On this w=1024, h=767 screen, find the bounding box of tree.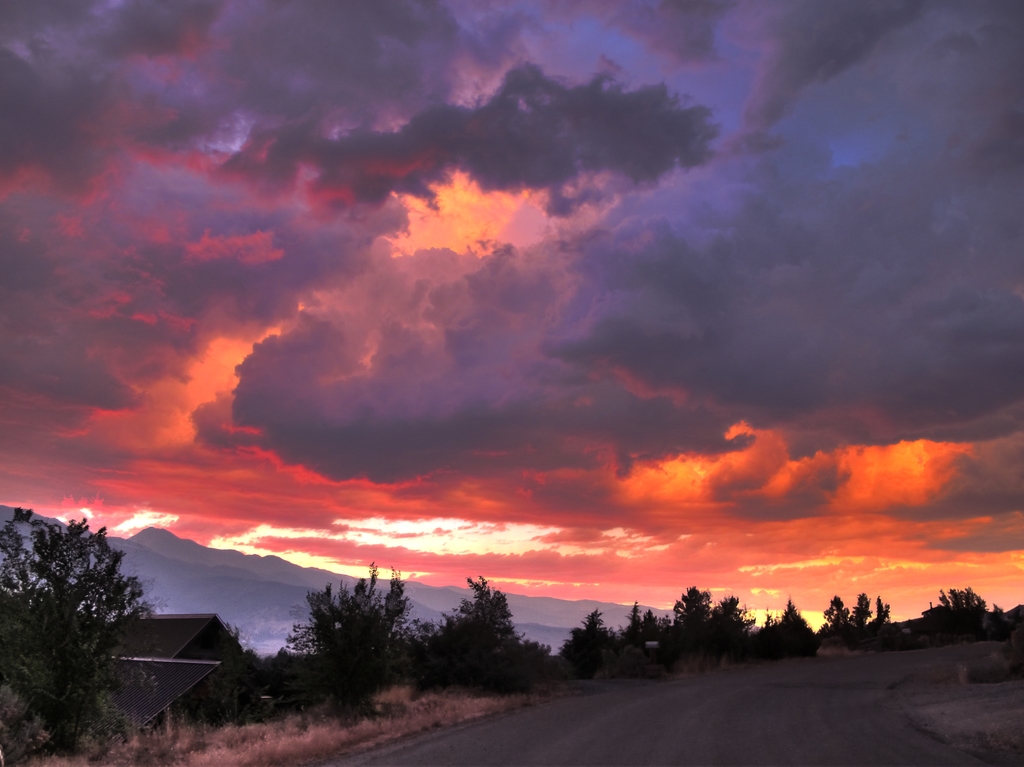
Bounding box: (left=618, top=593, right=682, bottom=680).
